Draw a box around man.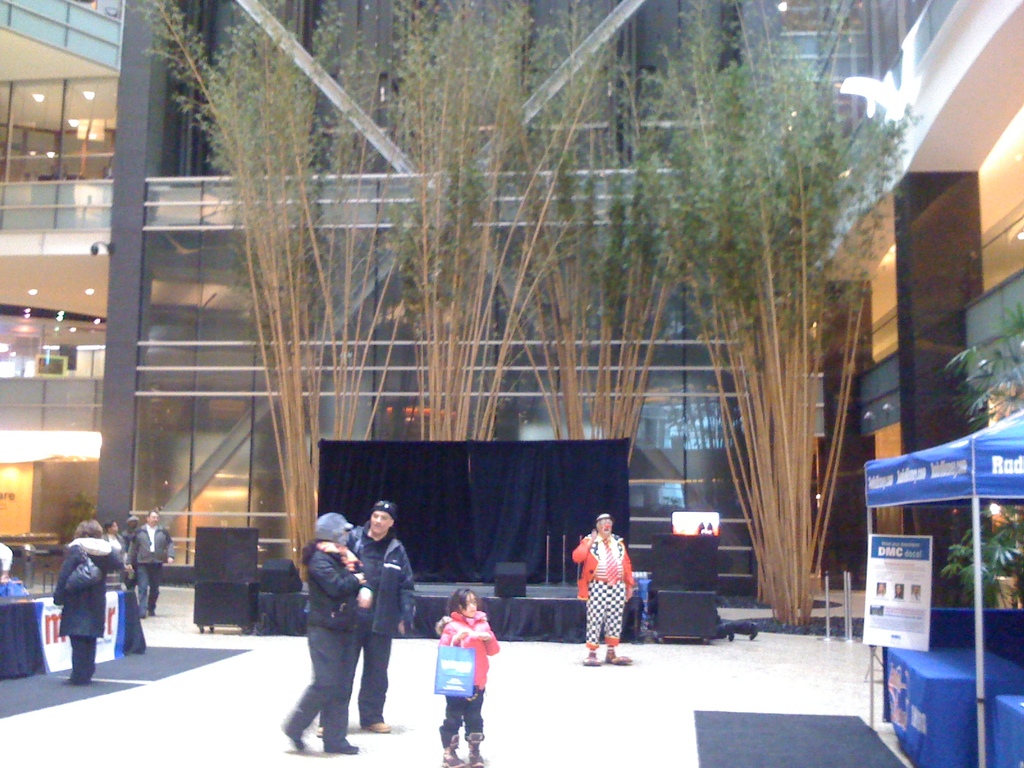
box(124, 504, 179, 621).
